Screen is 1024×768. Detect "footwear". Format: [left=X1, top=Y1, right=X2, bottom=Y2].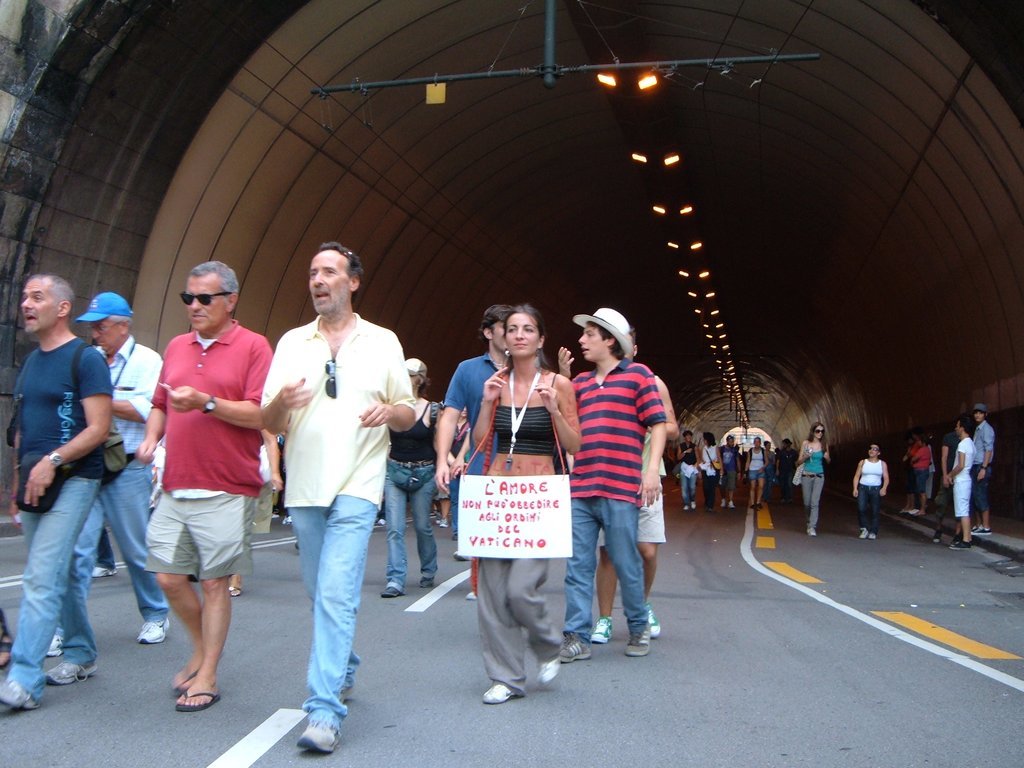
[left=861, top=529, right=866, bottom=538].
